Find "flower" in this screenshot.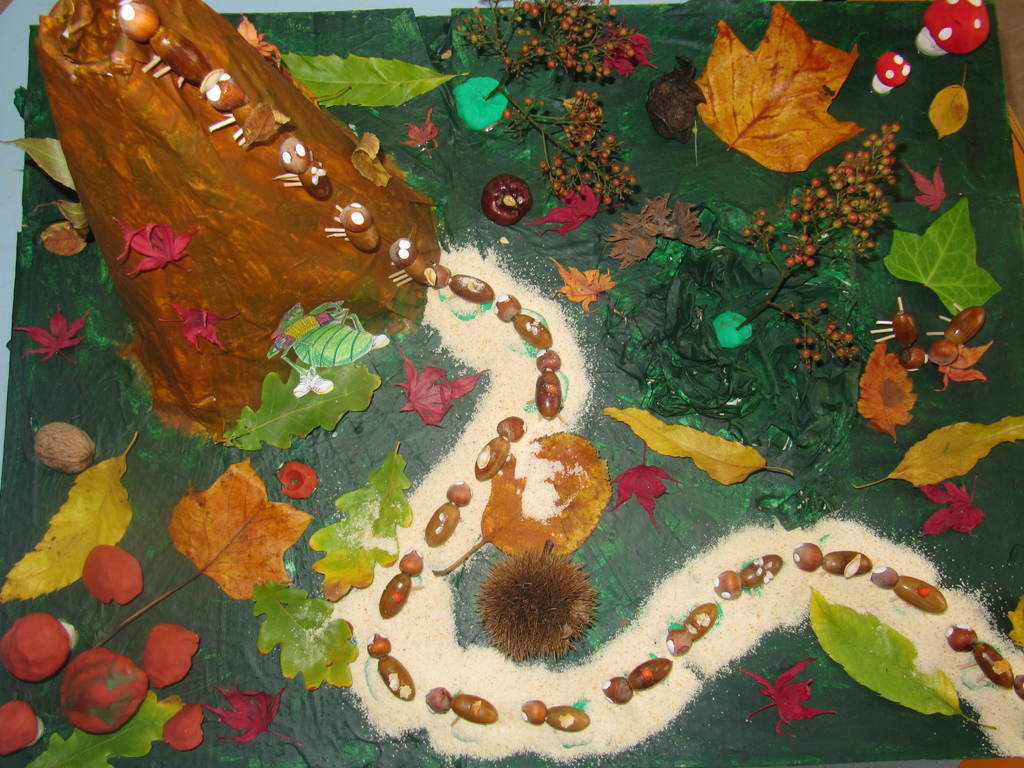
The bounding box for "flower" is 114/218/195/273.
